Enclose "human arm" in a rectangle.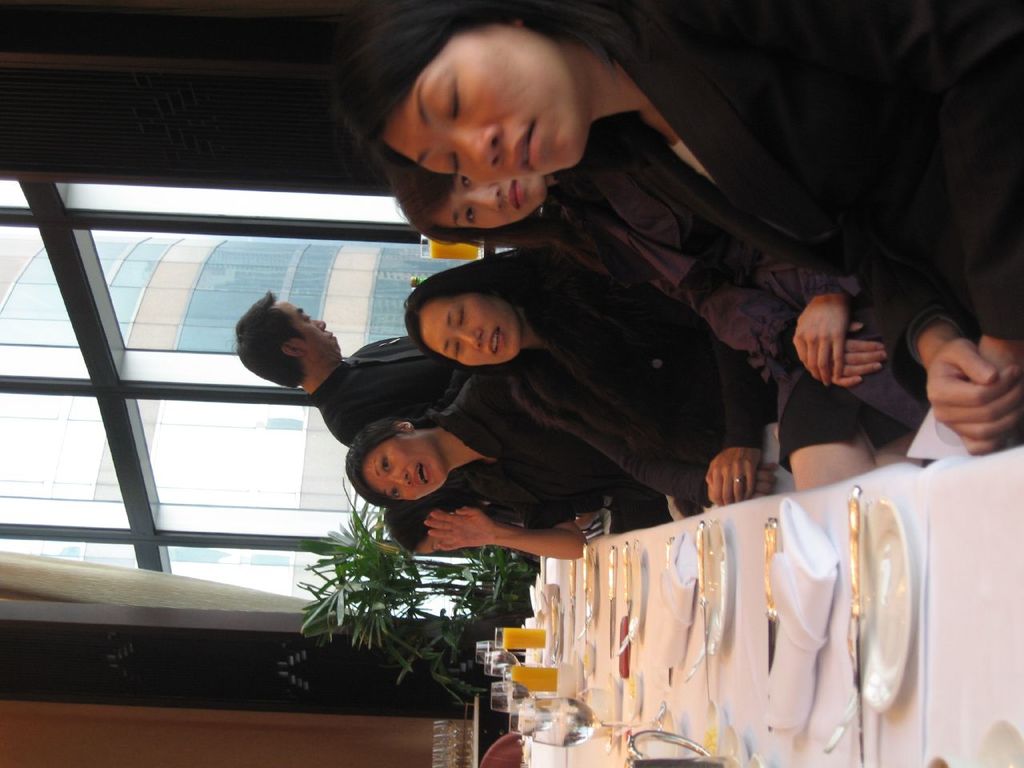
bbox=[422, 474, 594, 557].
